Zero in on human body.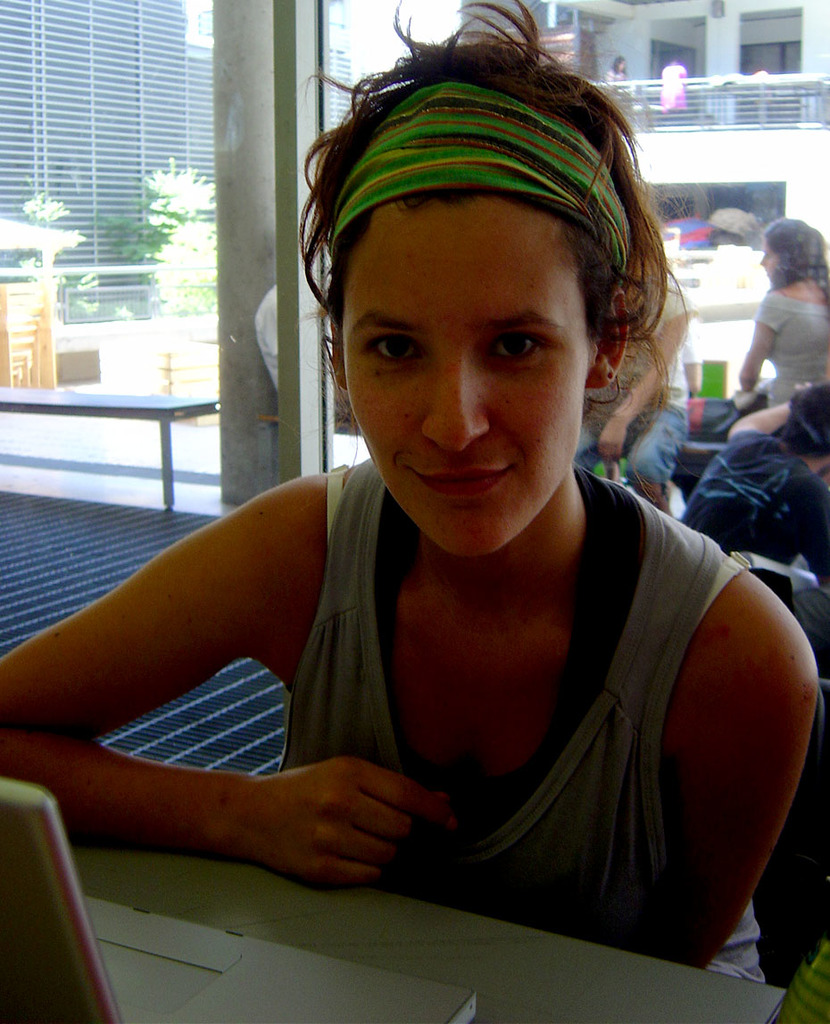
Zeroed in: x1=112 y1=77 x2=813 y2=947.
